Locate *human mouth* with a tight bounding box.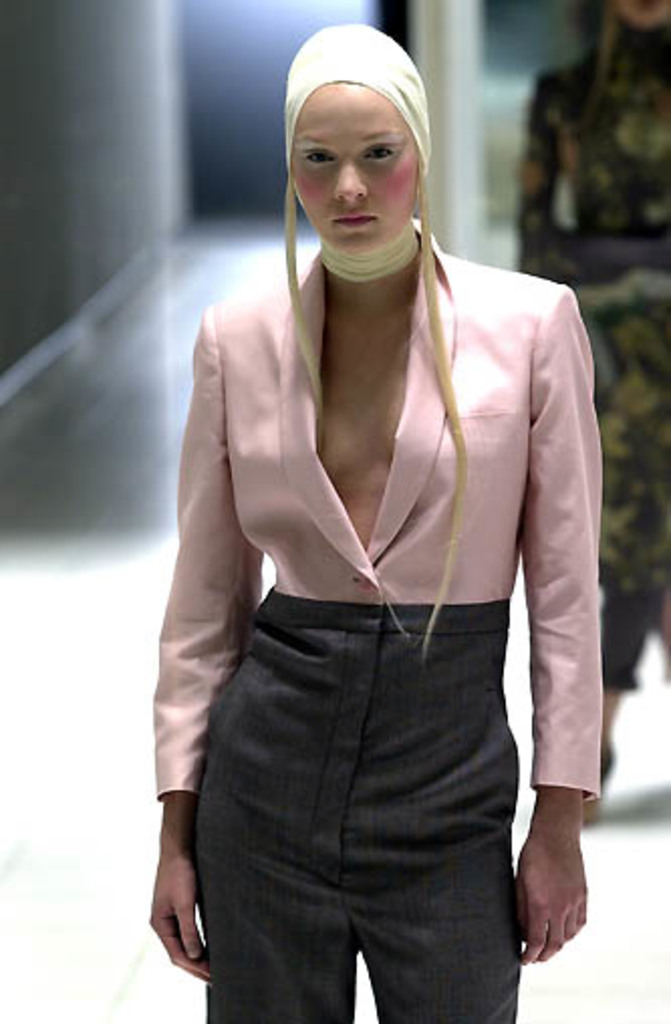
Rect(328, 214, 379, 226).
